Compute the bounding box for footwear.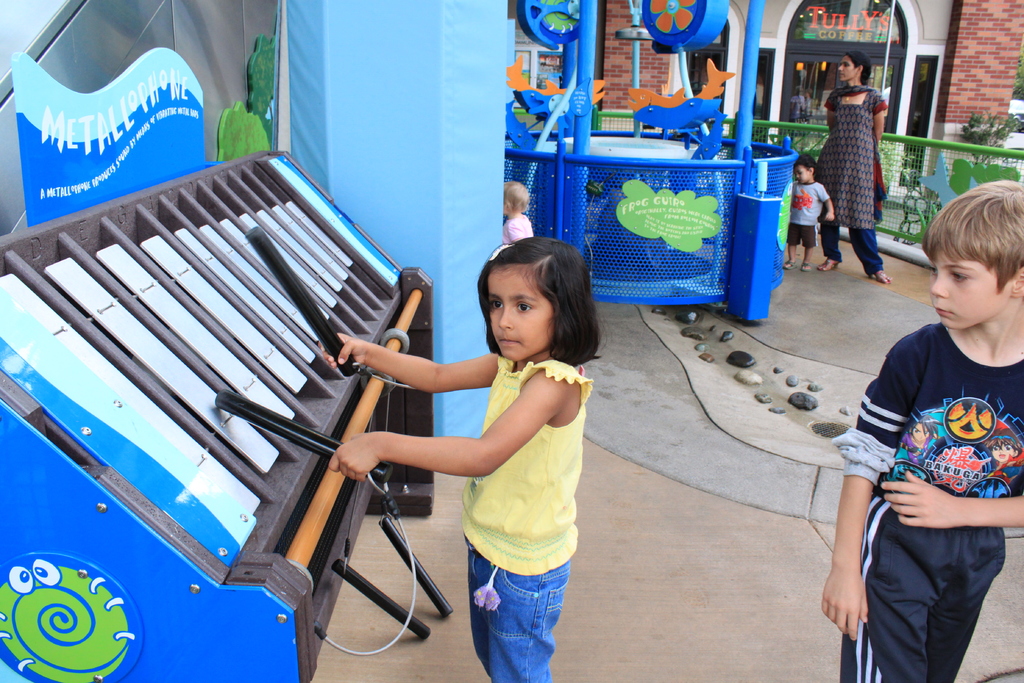
pyautogui.locateOnScreen(802, 257, 811, 267).
